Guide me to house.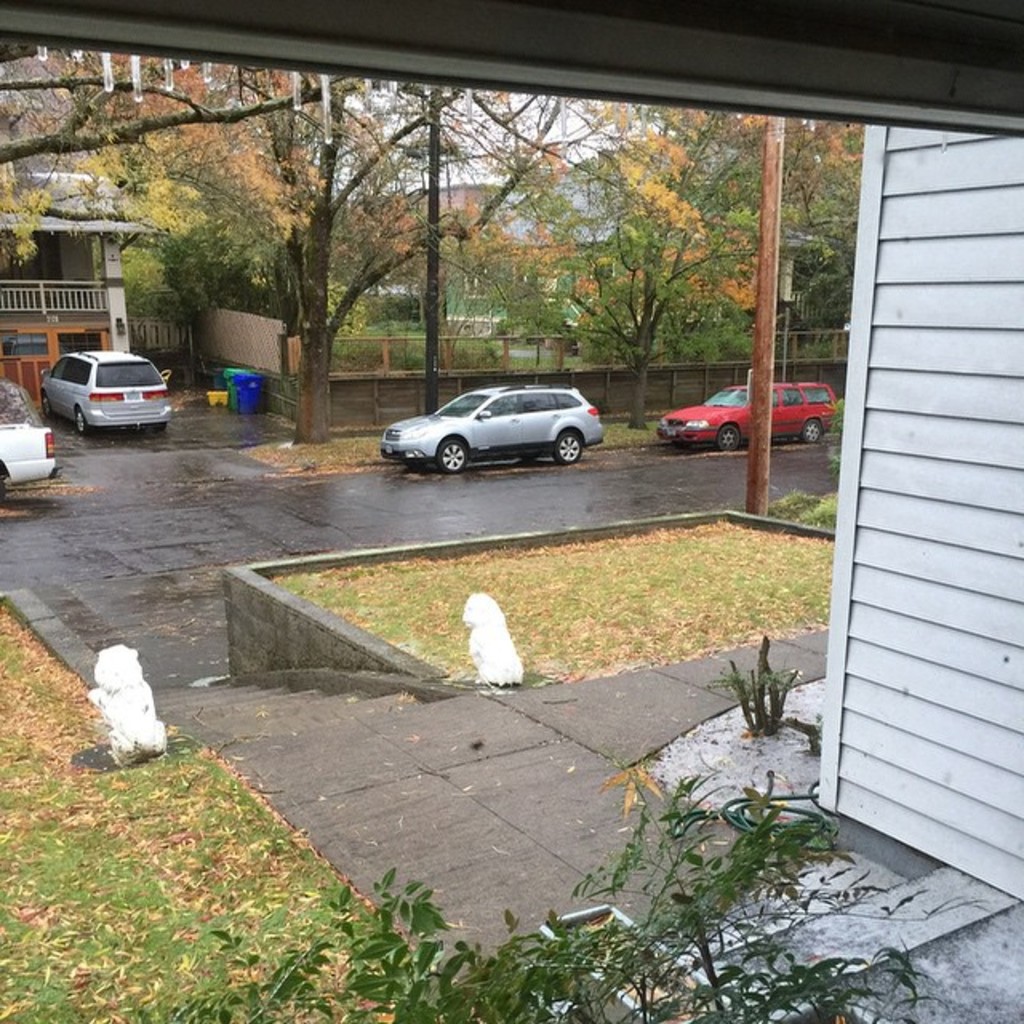
Guidance: Rect(483, 158, 829, 296).
